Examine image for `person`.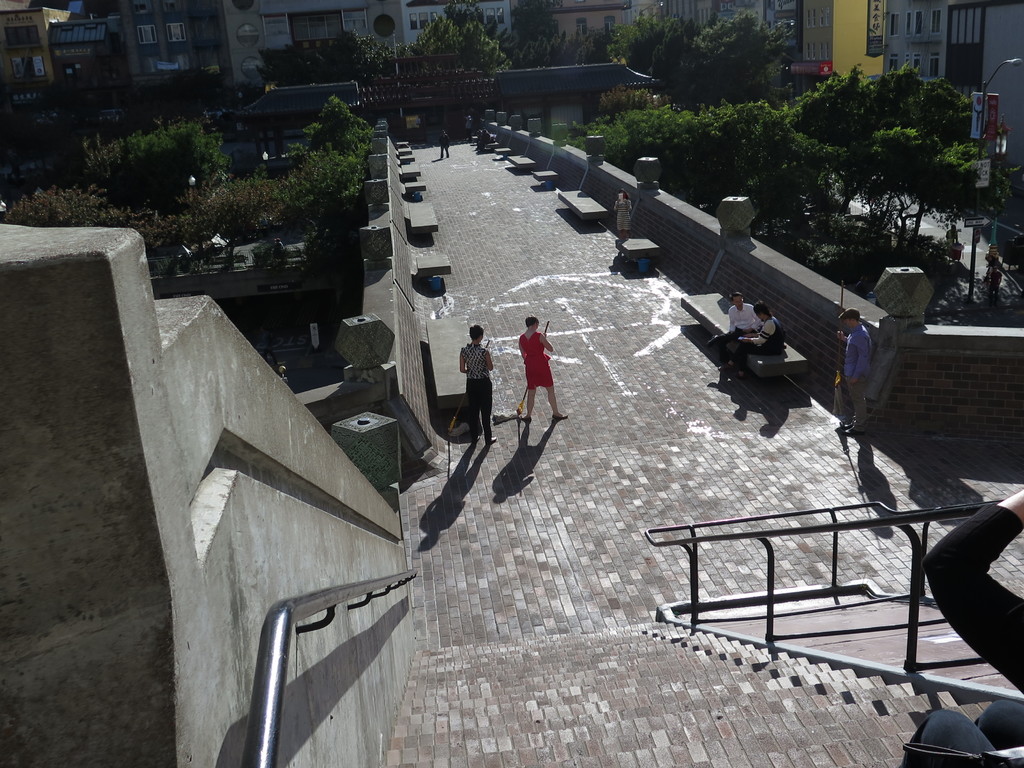
Examination result: crop(990, 266, 1004, 299).
